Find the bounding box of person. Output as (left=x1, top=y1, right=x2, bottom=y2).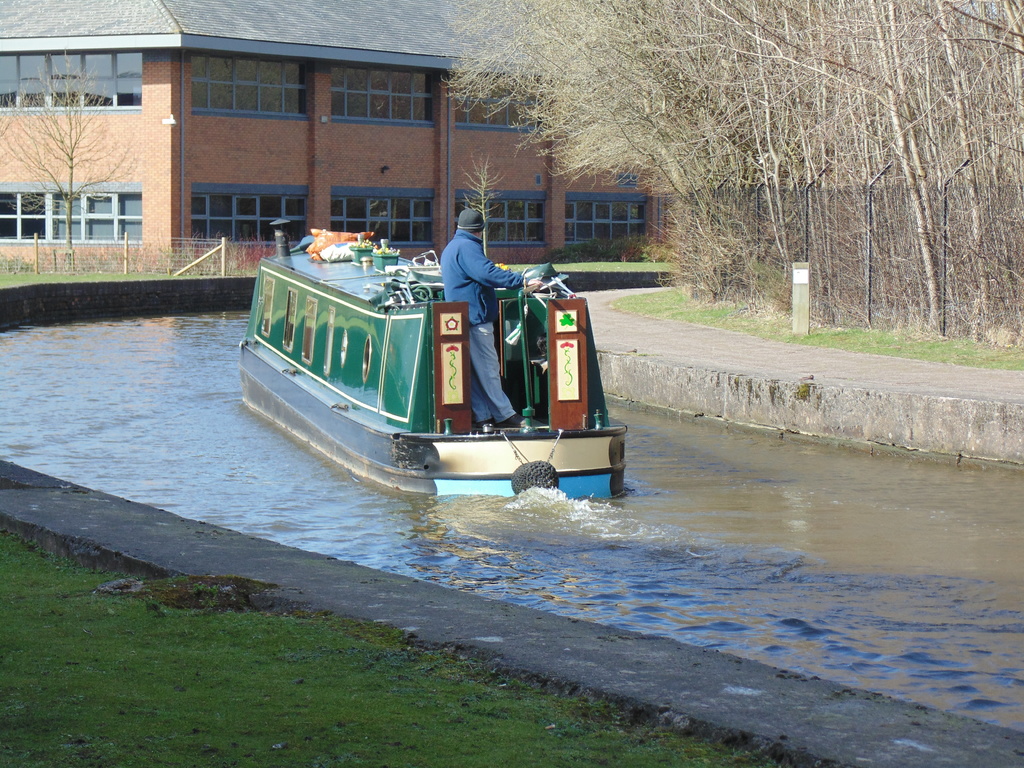
(left=438, top=209, right=544, bottom=429).
